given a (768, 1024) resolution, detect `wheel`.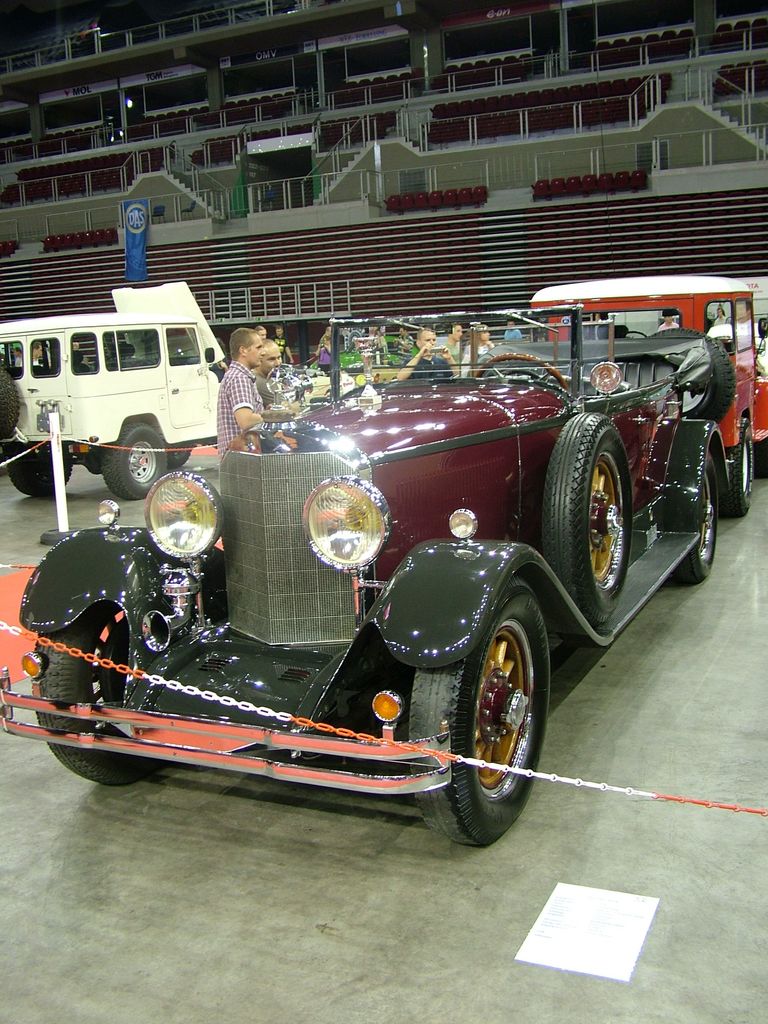
12:447:72:497.
